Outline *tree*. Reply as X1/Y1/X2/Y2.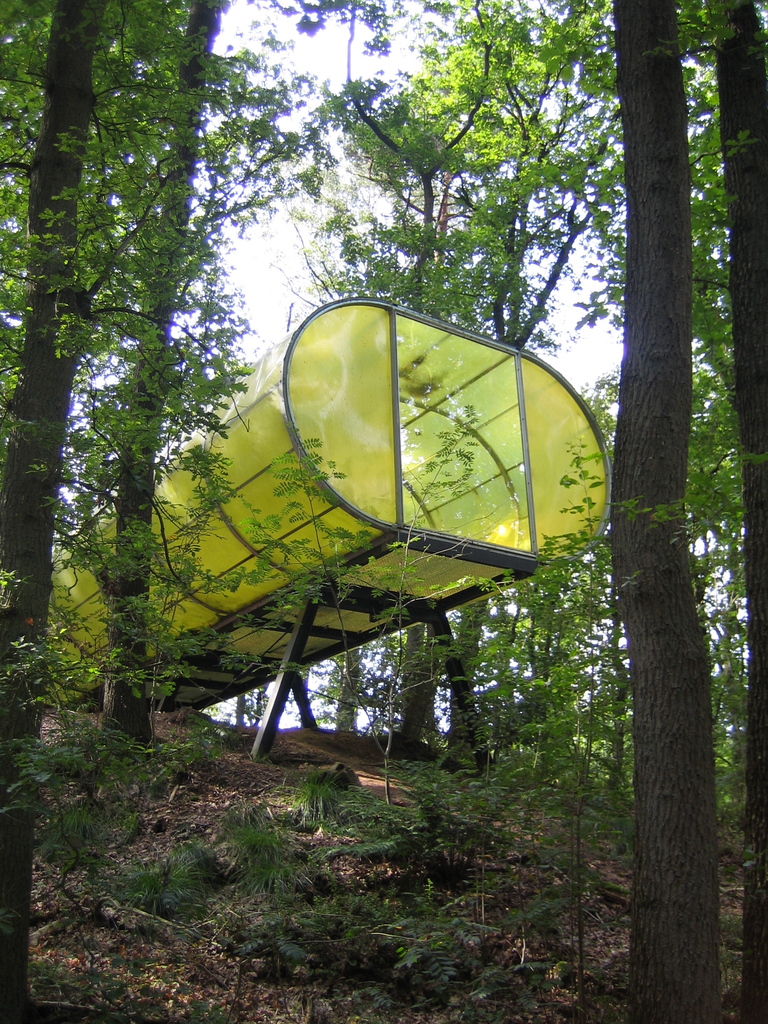
606/0/717/1023.
